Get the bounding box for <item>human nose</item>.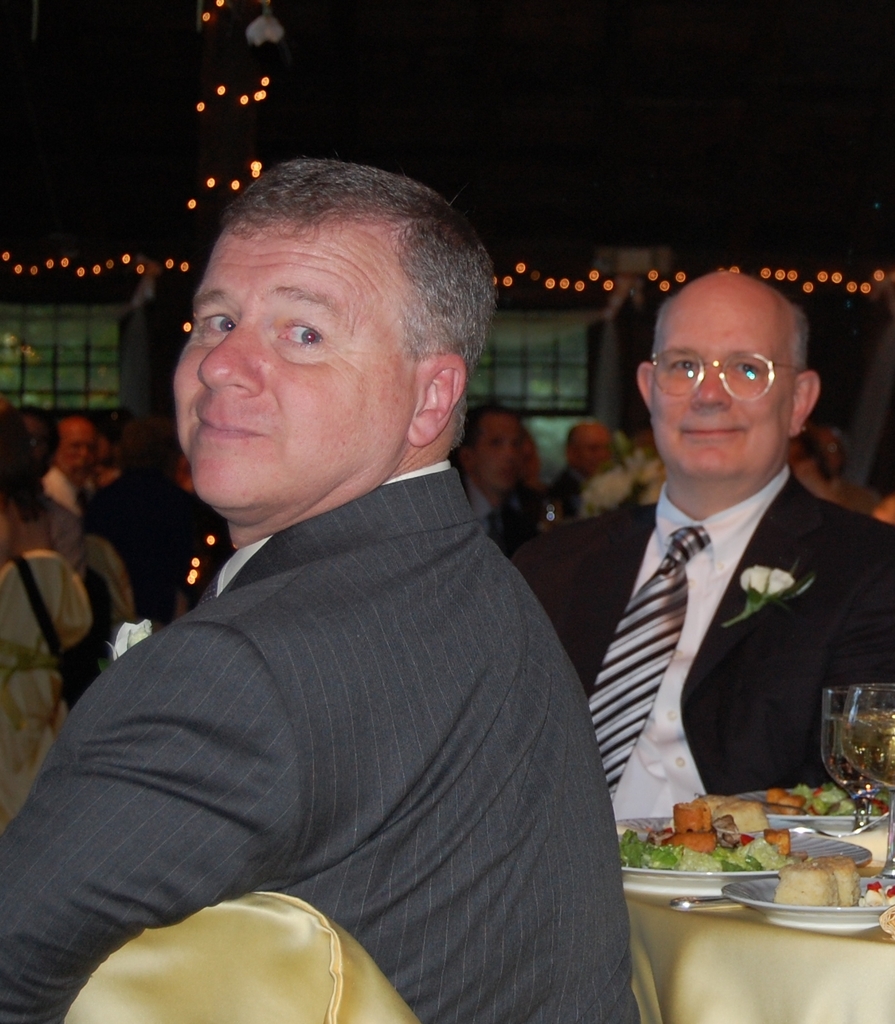
bbox=[690, 368, 732, 411].
